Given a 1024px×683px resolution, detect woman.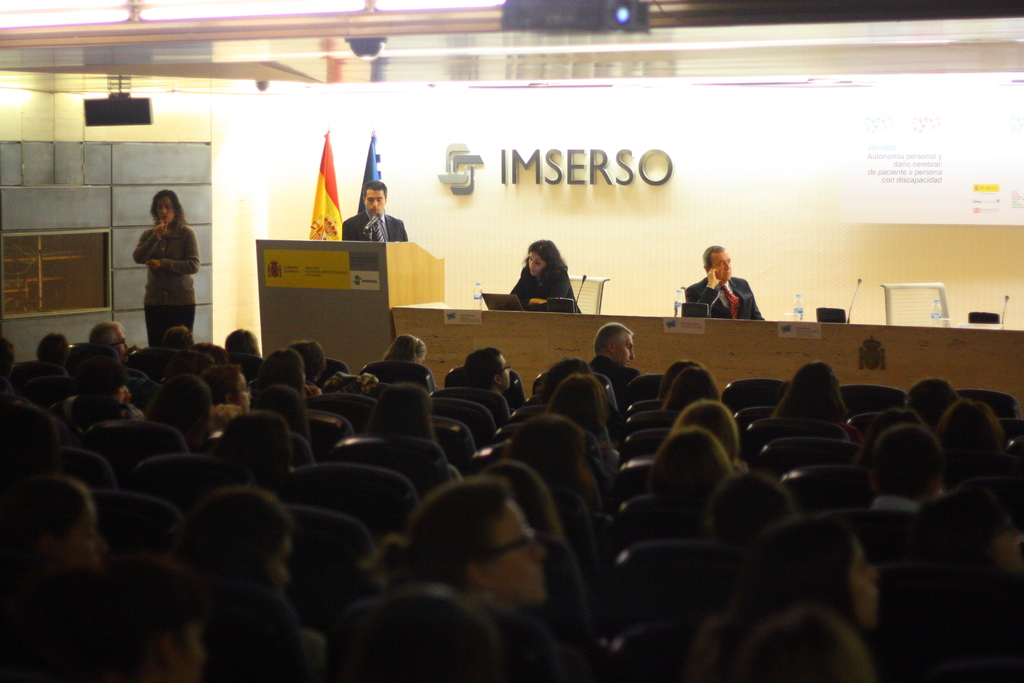
detection(254, 350, 314, 399).
